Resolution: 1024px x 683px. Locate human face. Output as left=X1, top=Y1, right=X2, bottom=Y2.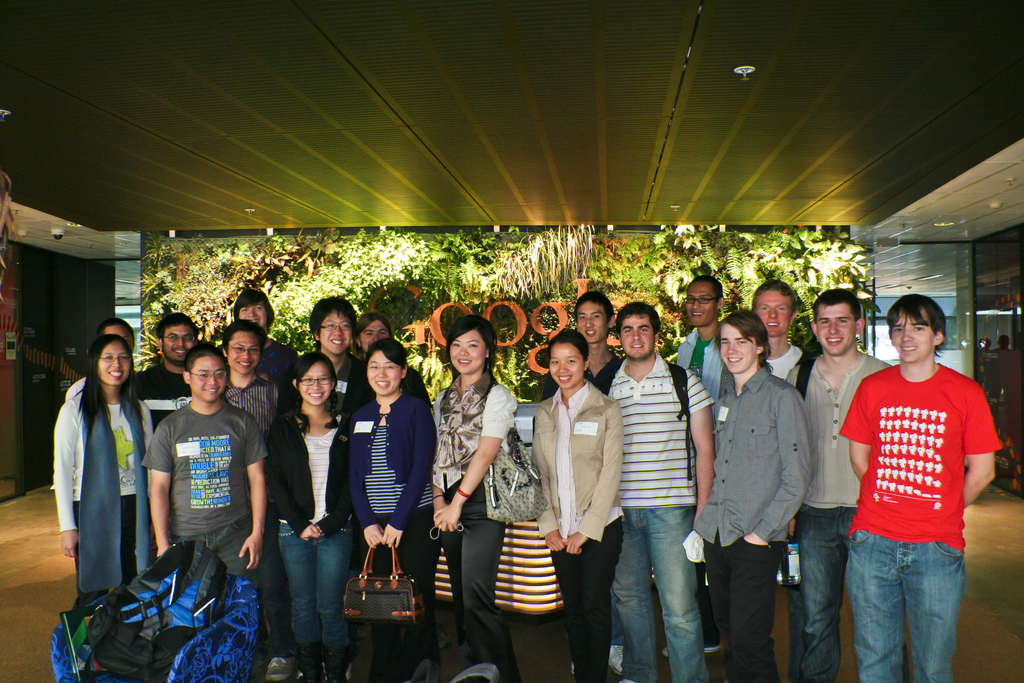
left=321, top=316, right=352, bottom=352.
